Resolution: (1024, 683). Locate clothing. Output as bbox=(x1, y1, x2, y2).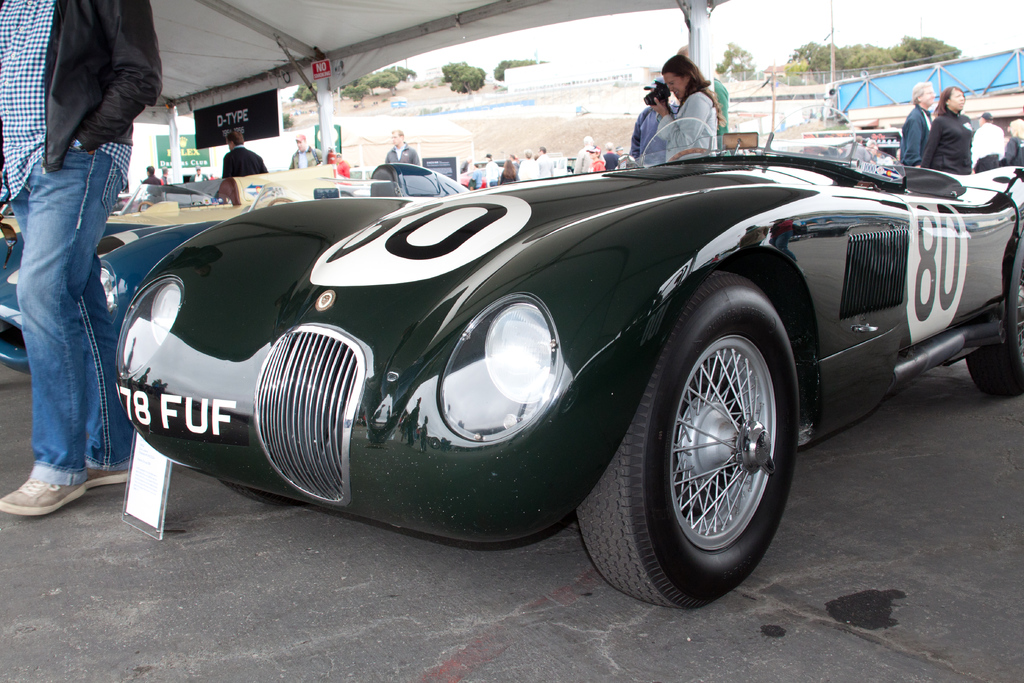
bbox=(286, 144, 325, 168).
